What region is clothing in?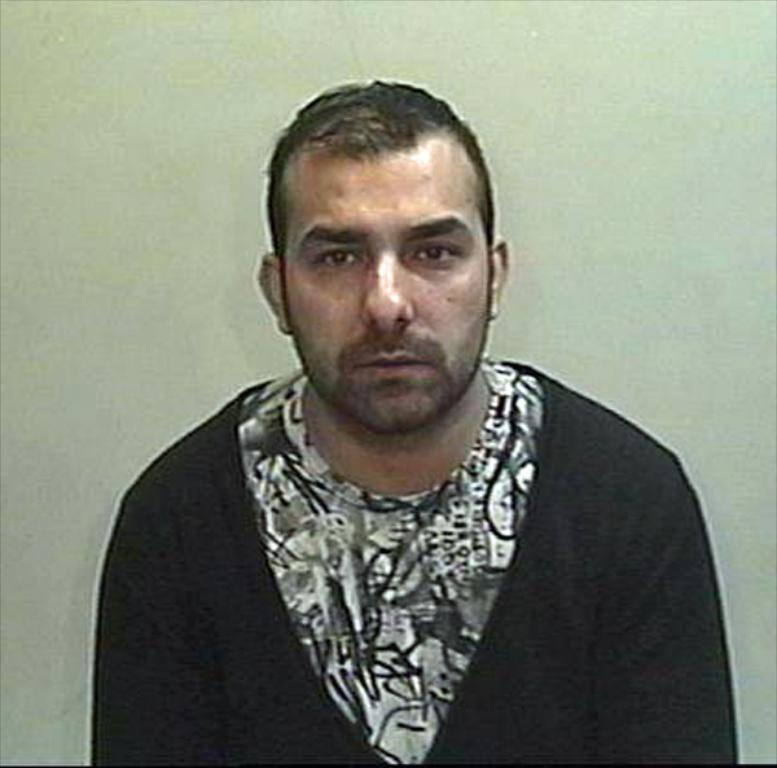
left=74, top=364, right=670, bottom=767.
